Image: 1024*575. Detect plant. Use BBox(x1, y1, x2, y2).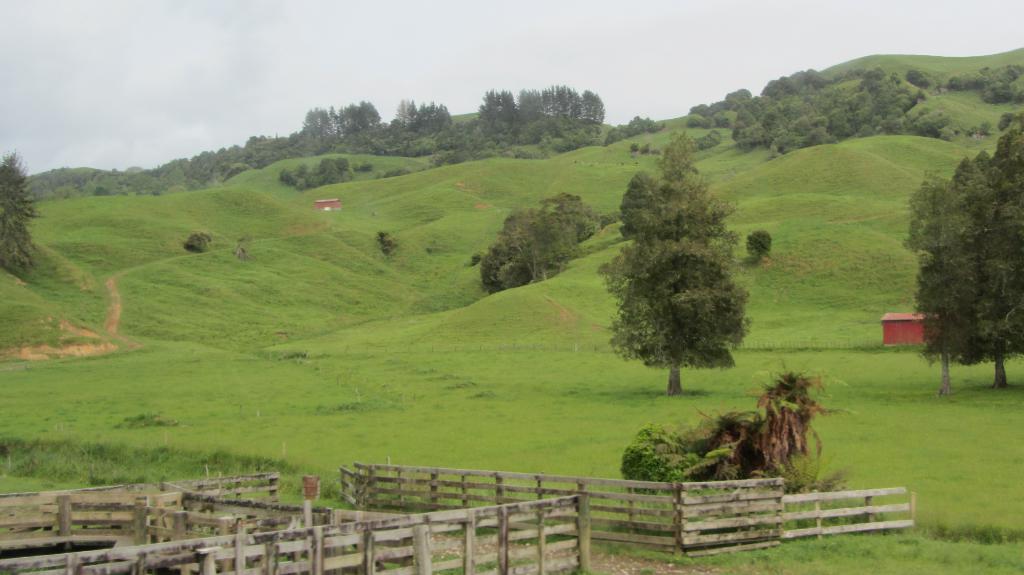
BBox(184, 232, 214, 253).
